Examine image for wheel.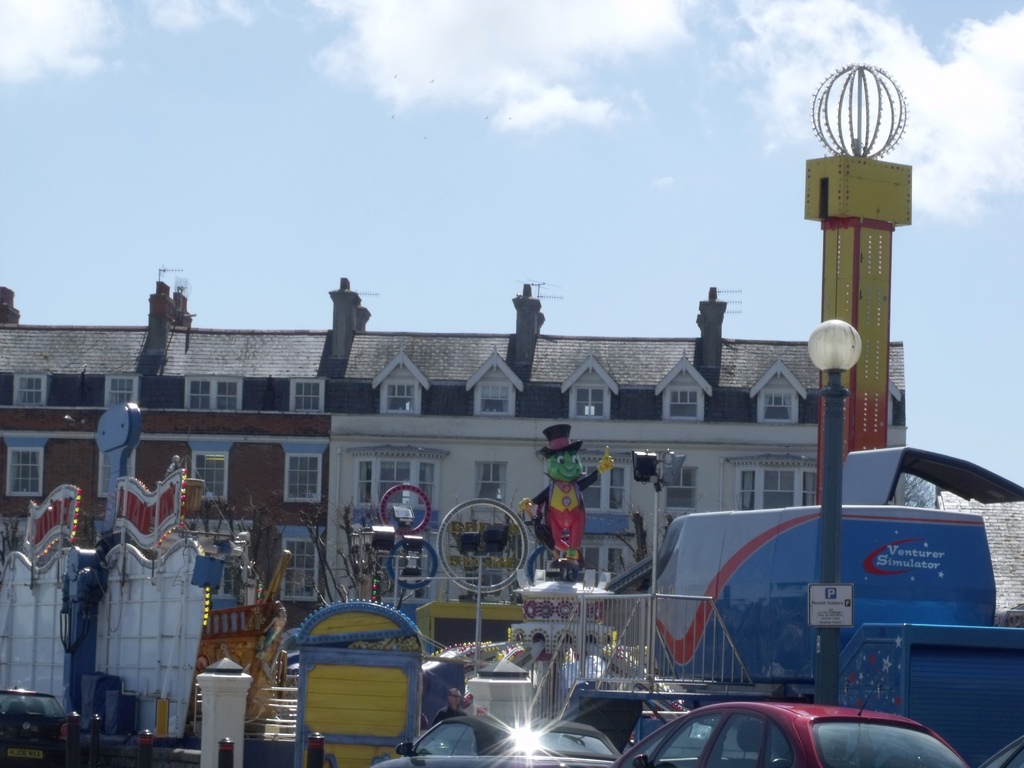
Examination result: {"x1": 380, "y1": 483, "x2": 431, "y2": 536}.
